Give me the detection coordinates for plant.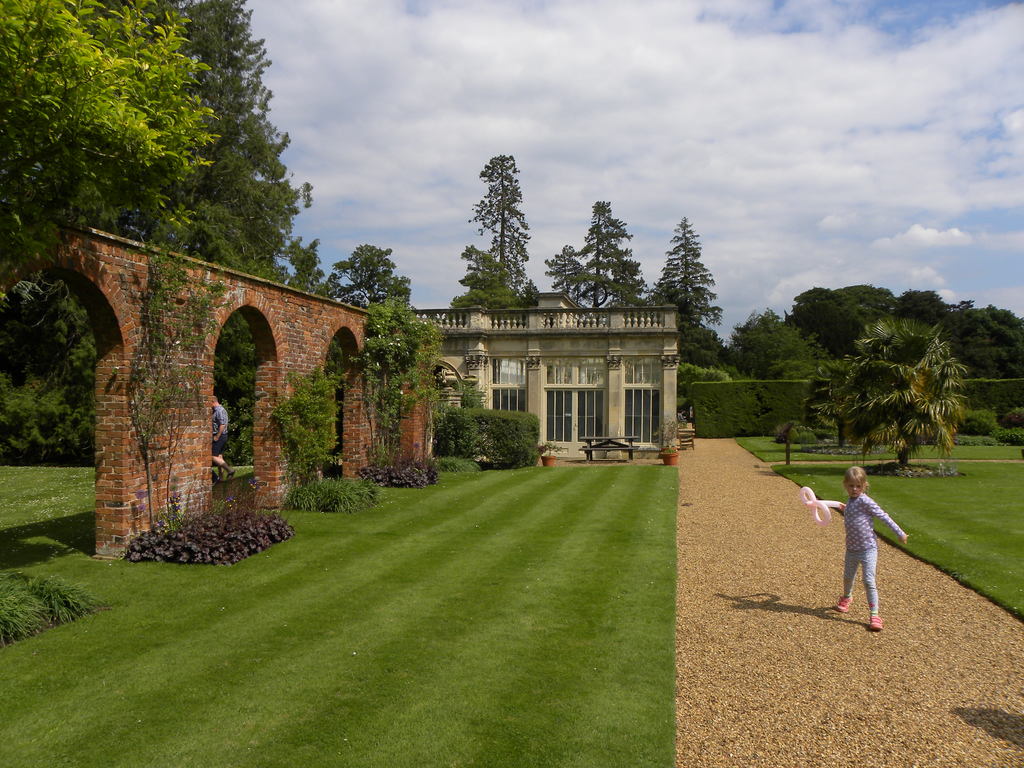
439, 403, 543, 466.
